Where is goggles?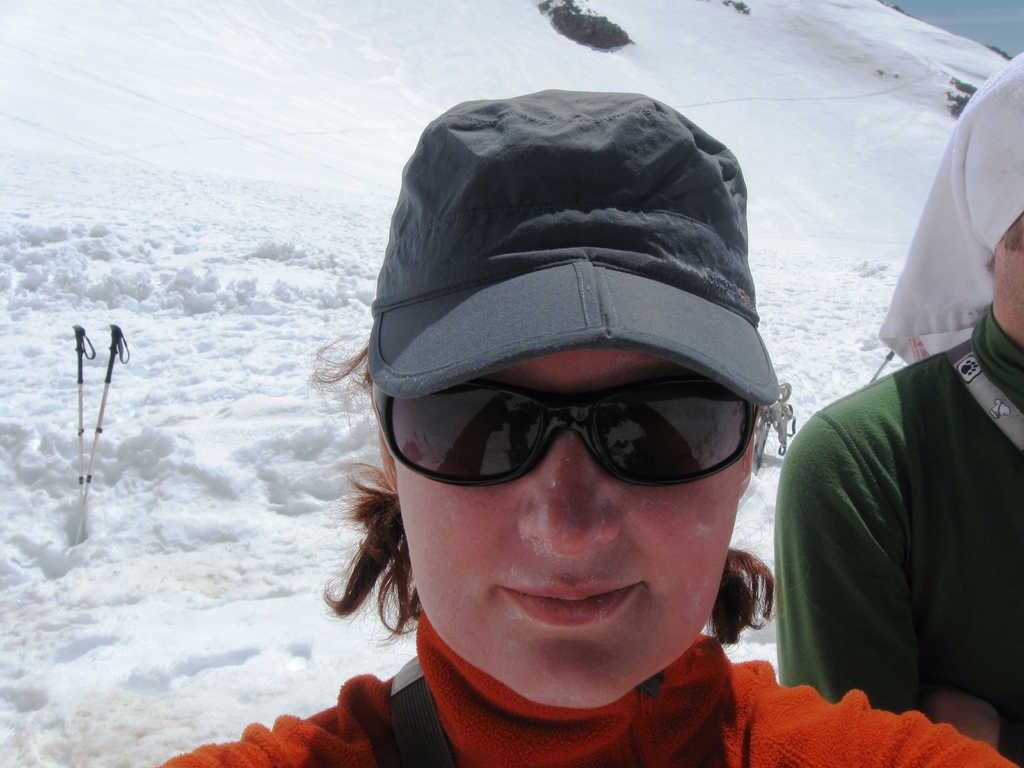
detection(390, 370, 764, 506).
